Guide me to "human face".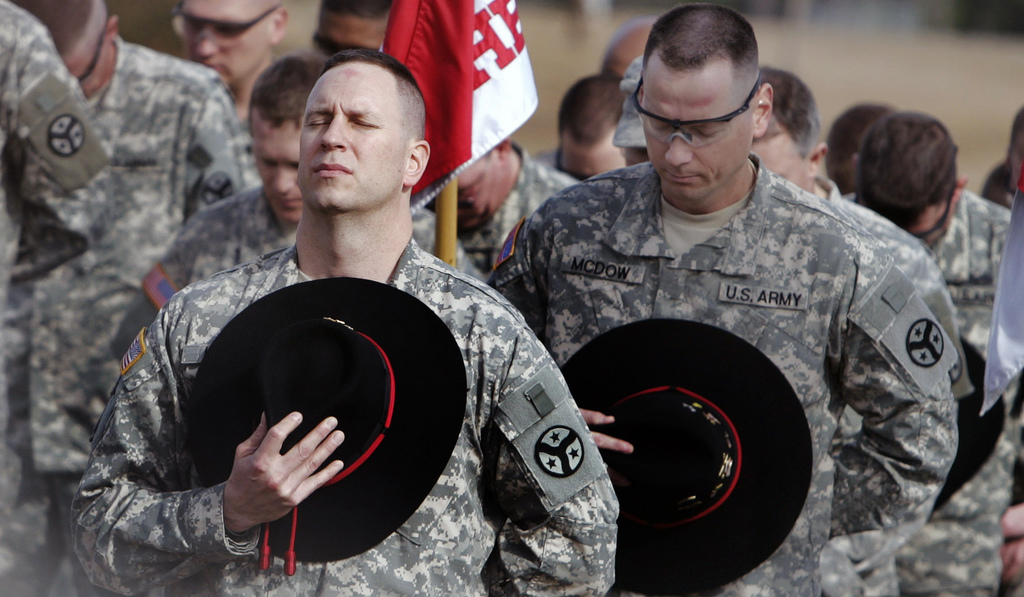
Guidance: [314, 7, 391, 57].
